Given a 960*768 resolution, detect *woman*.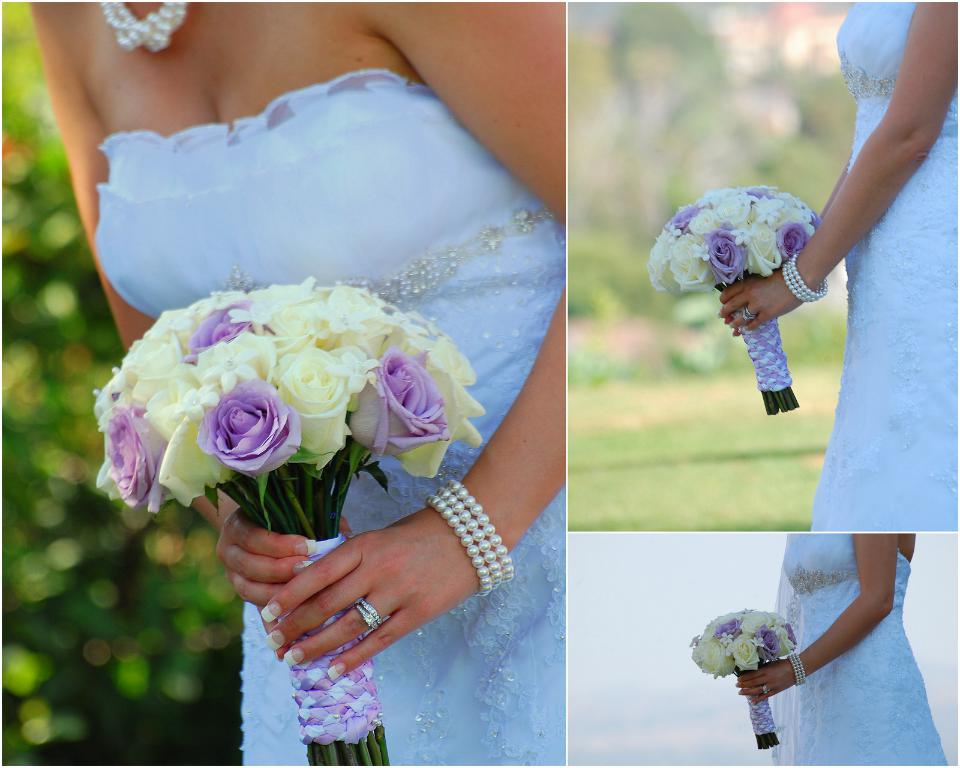
locate(713, 0, 959, 532).
